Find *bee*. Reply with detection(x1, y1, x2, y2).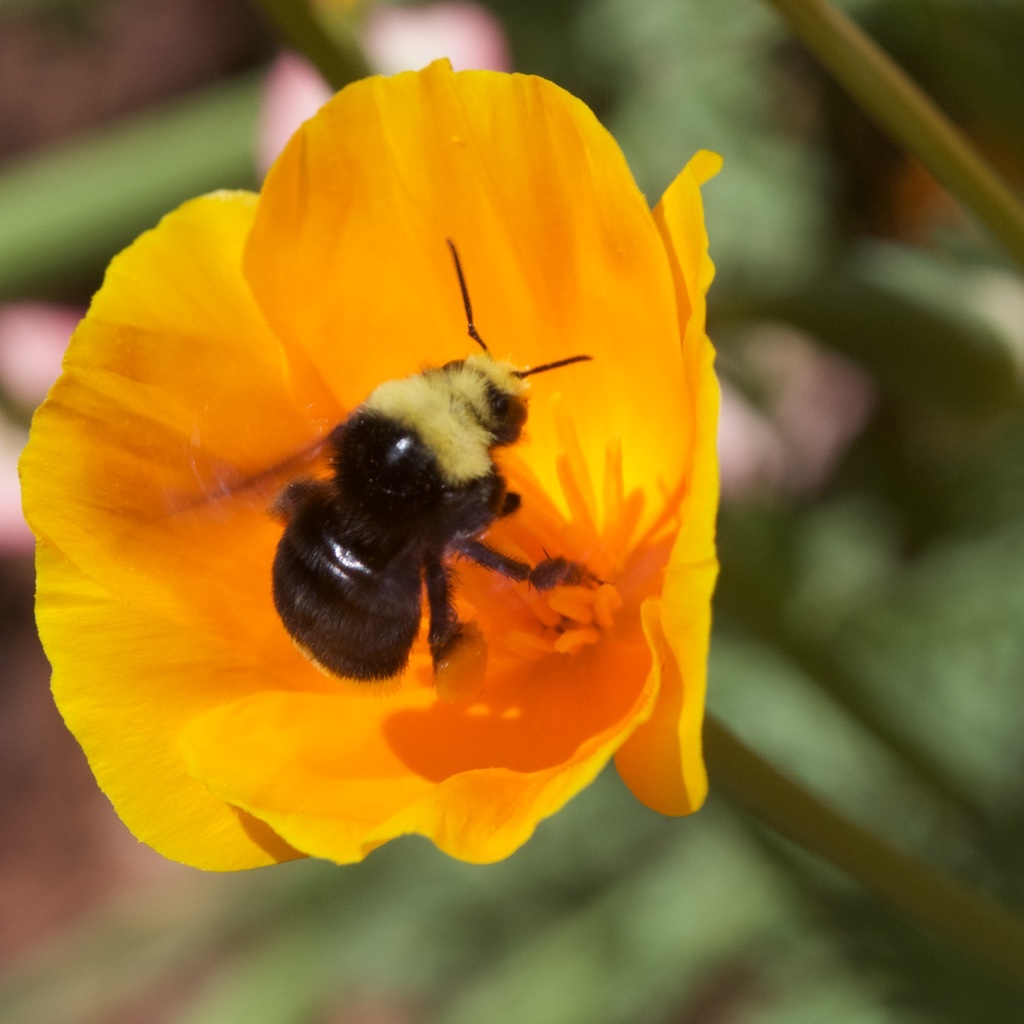
detection(142, 223, 602, 687).
